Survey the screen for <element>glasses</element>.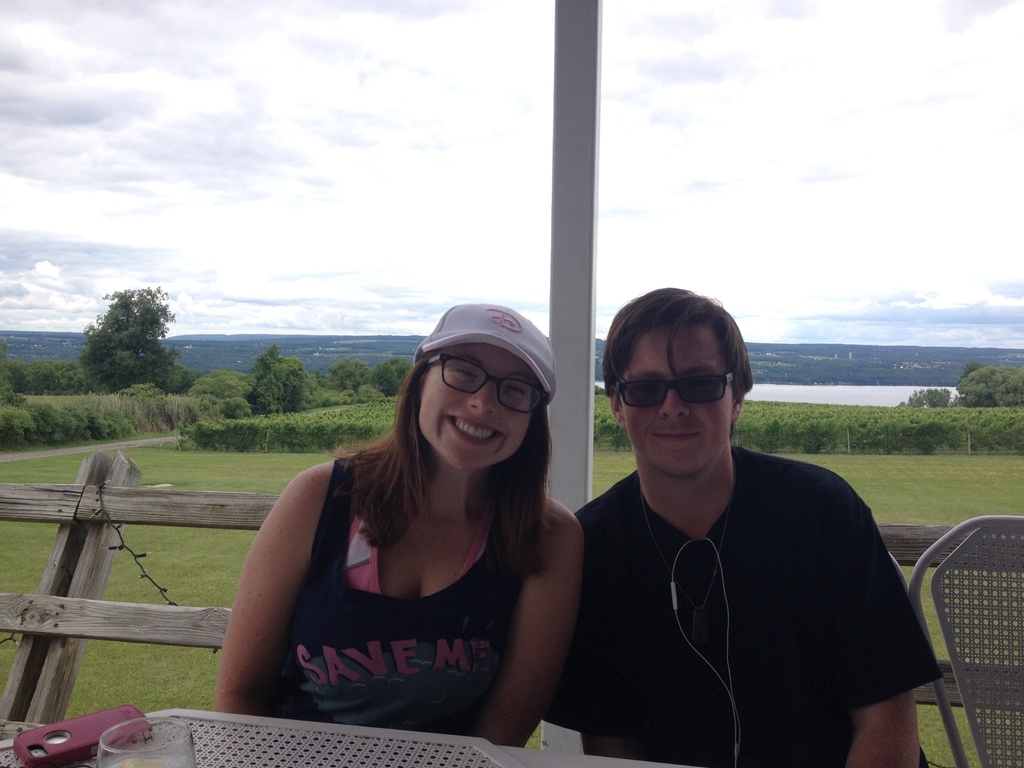
Survey found: rect(428, 355, 543, 419).
